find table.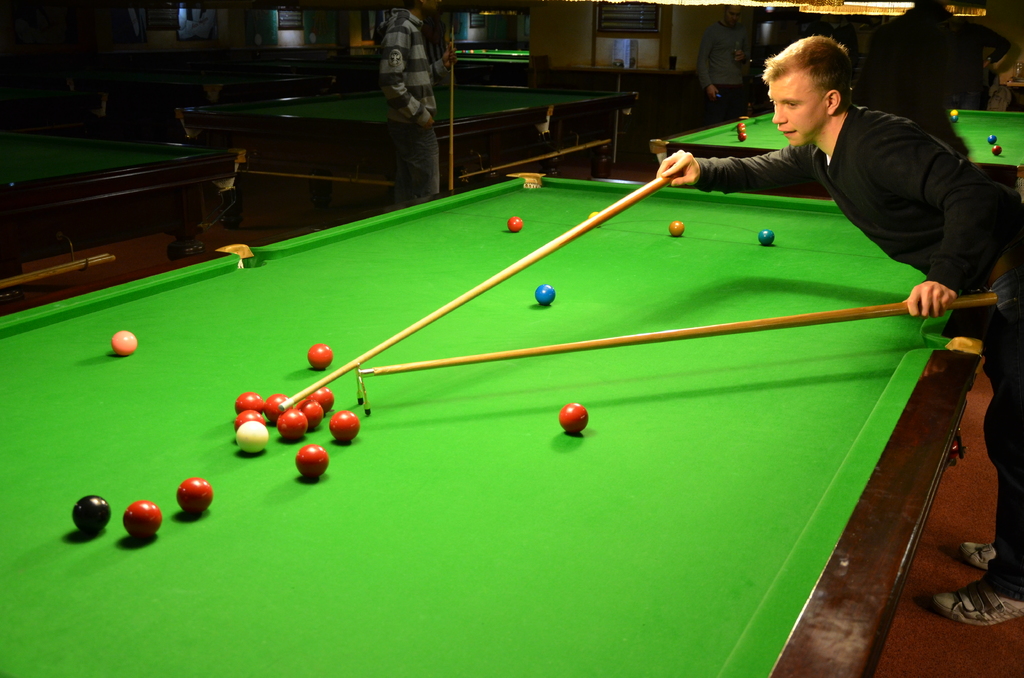
(x1=156, y1=79, x2=643, y2=172).
